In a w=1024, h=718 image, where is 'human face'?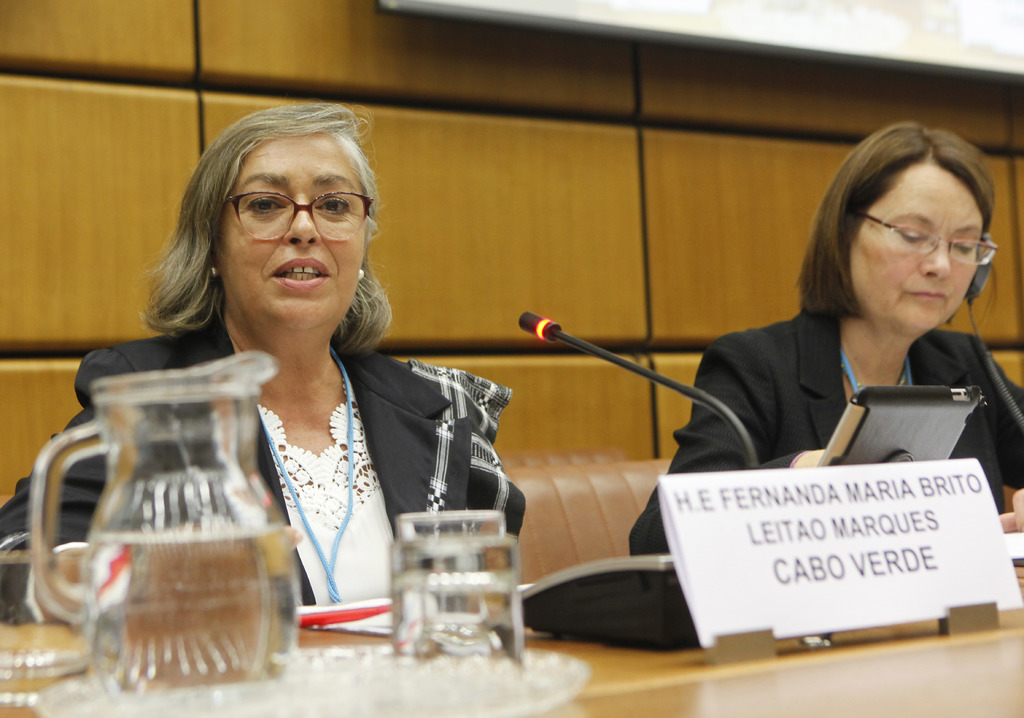
847 162 981 327.
